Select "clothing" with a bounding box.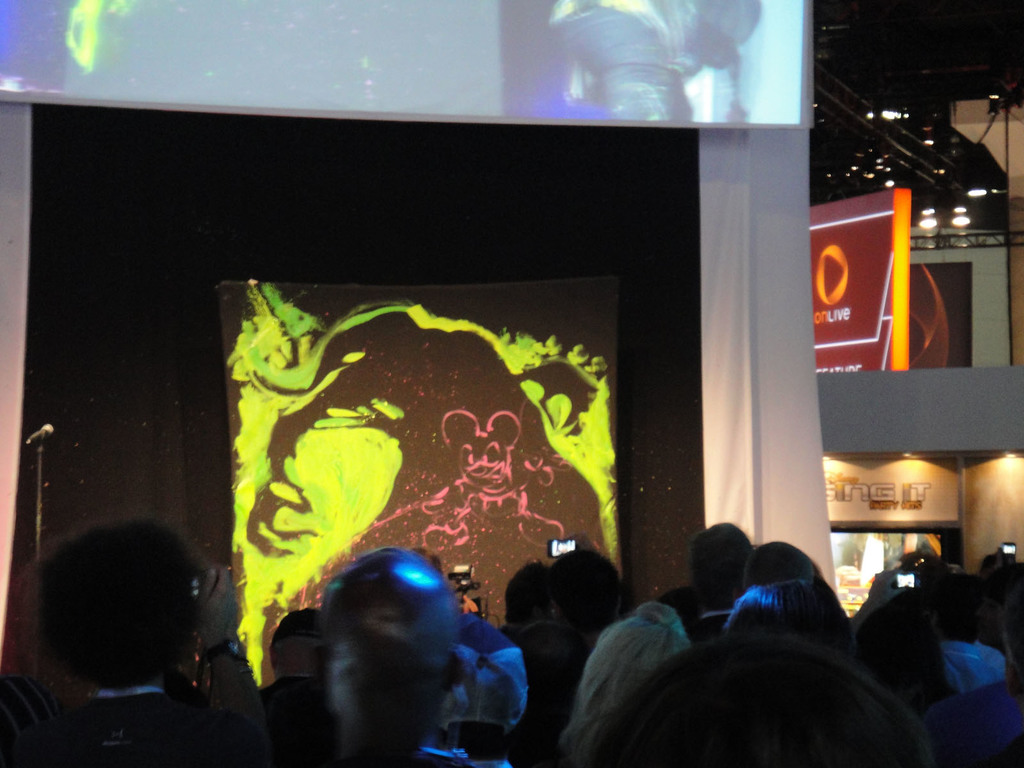
<box>559,600,687,767</box>.
